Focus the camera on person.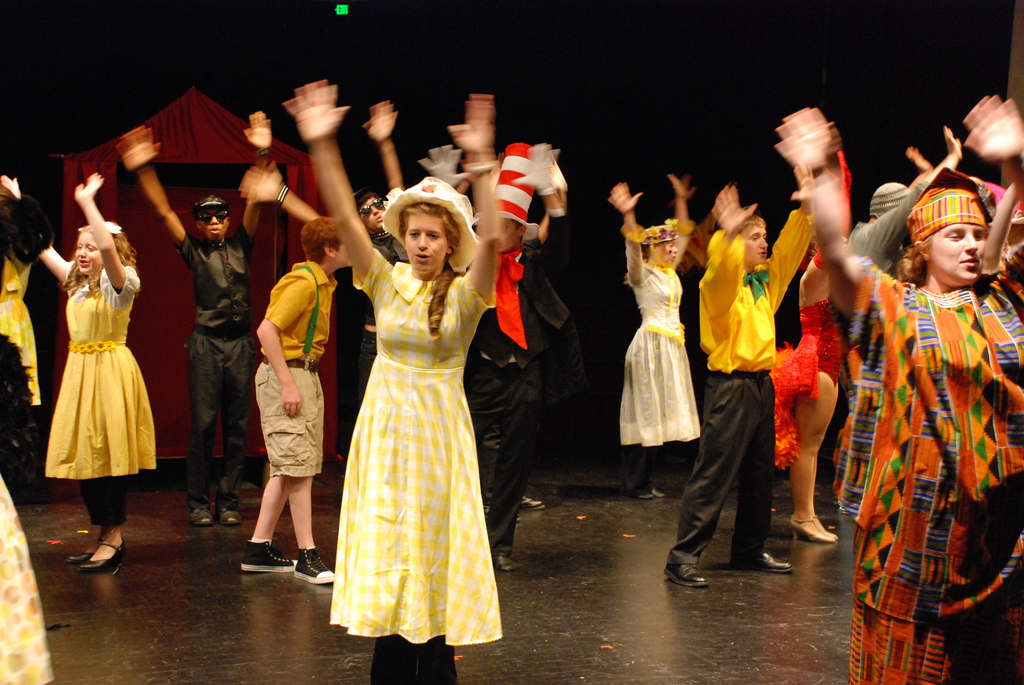
Focus region: (left=0, top=166, right=158, bottom=579).
